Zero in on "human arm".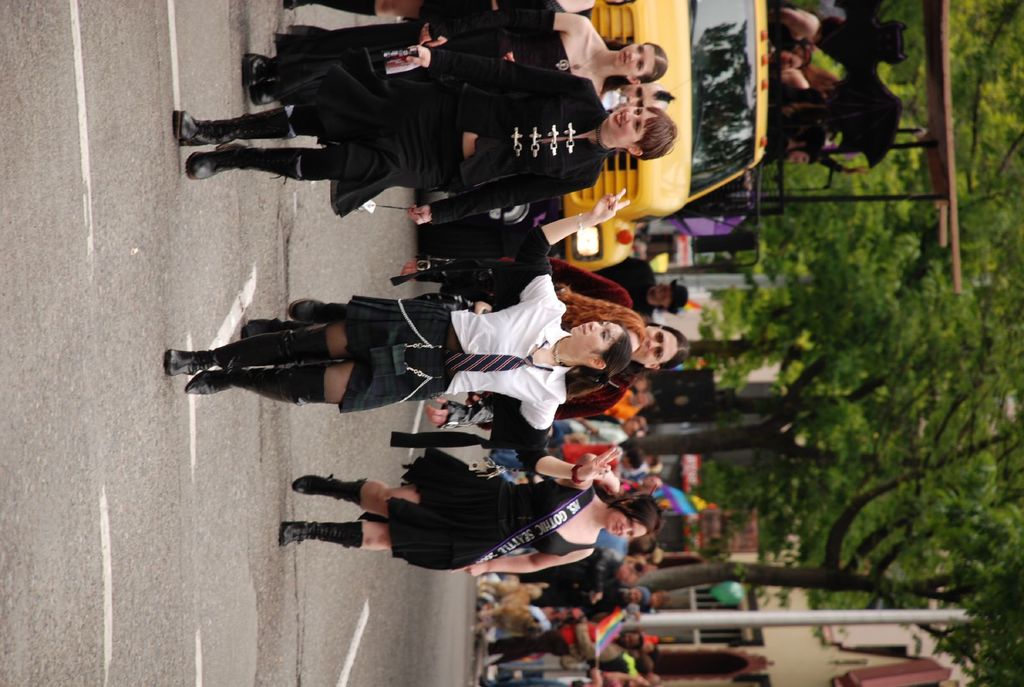
Zeroed in: <box>588,537,614,596</box>.
